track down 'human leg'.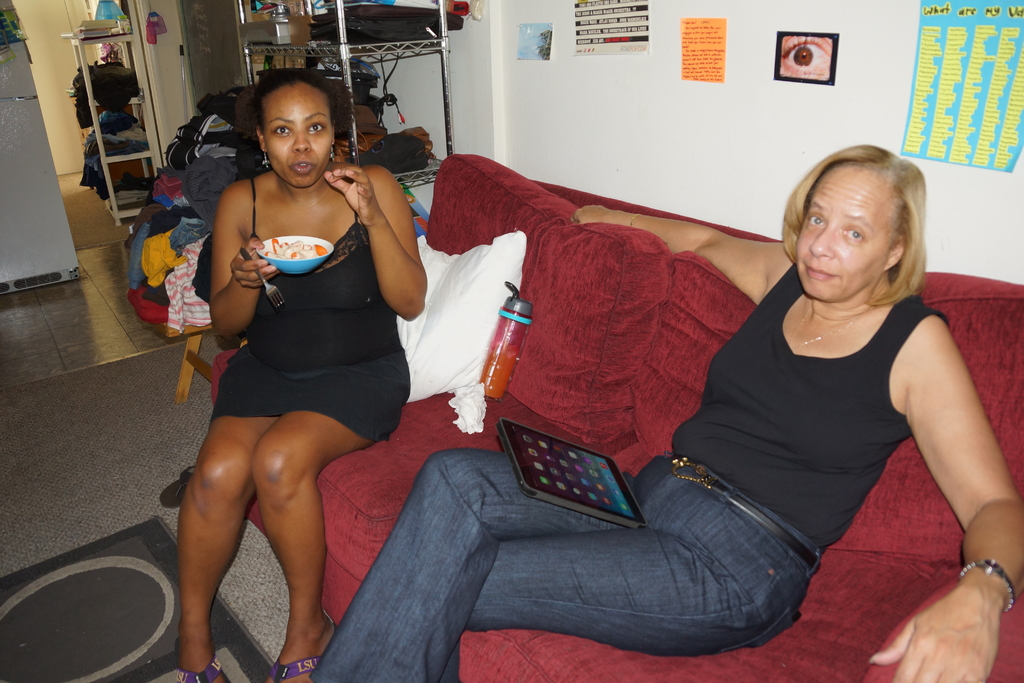
Tracked to 316/447/801/682.
